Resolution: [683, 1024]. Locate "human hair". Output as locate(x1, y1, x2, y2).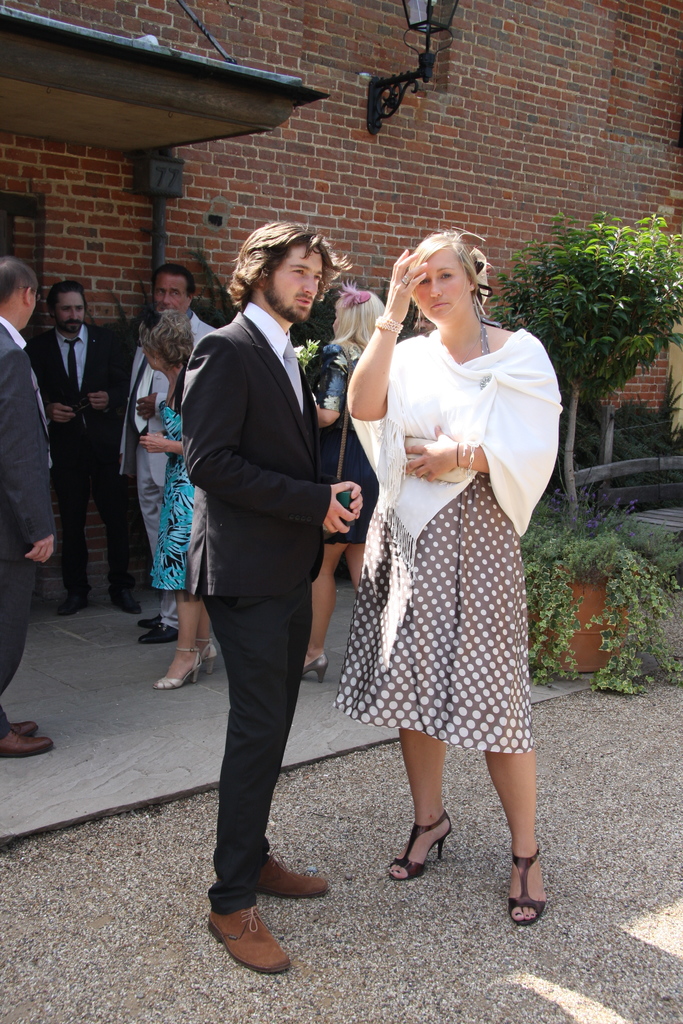
locate(0, 256, 38, 310).
